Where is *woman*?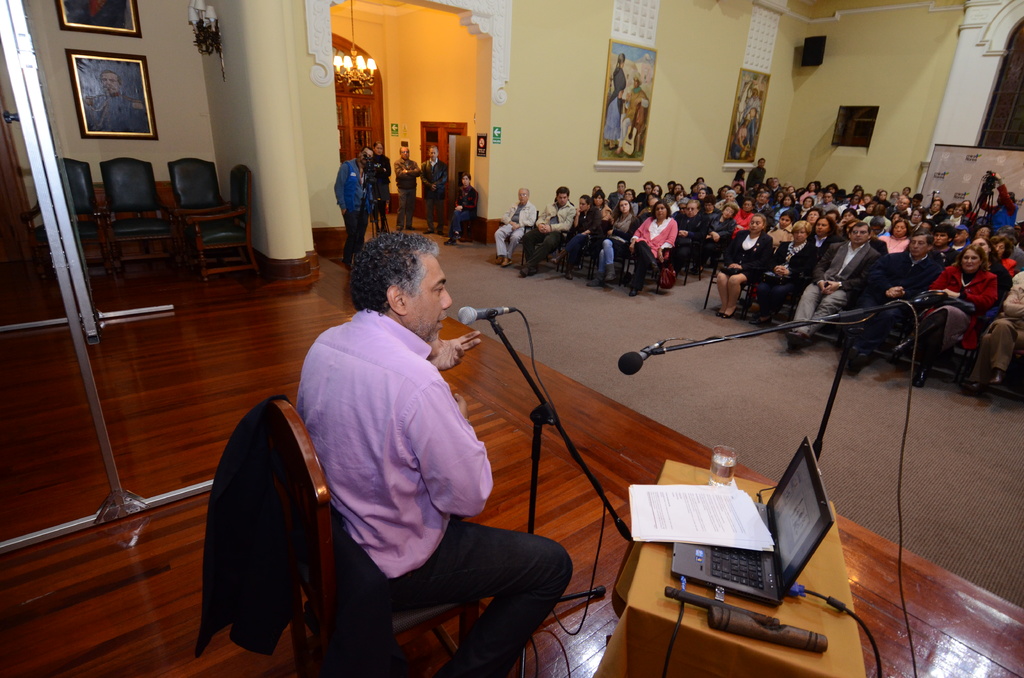
bbox=[749, 221, 821, 321].
